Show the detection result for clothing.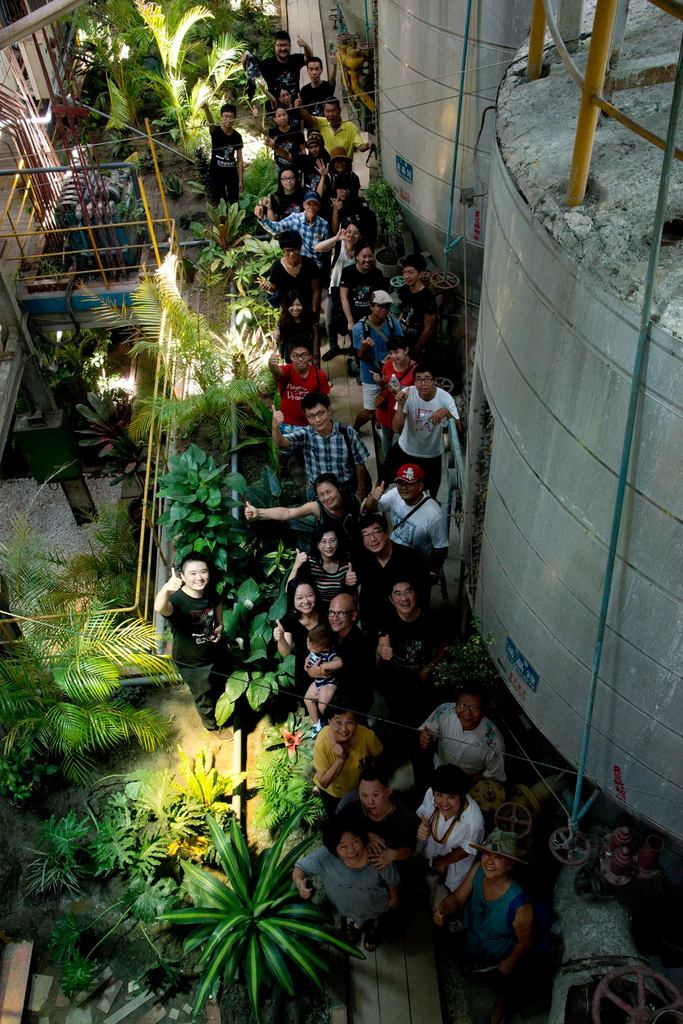
(266, 189, 306, 220).
